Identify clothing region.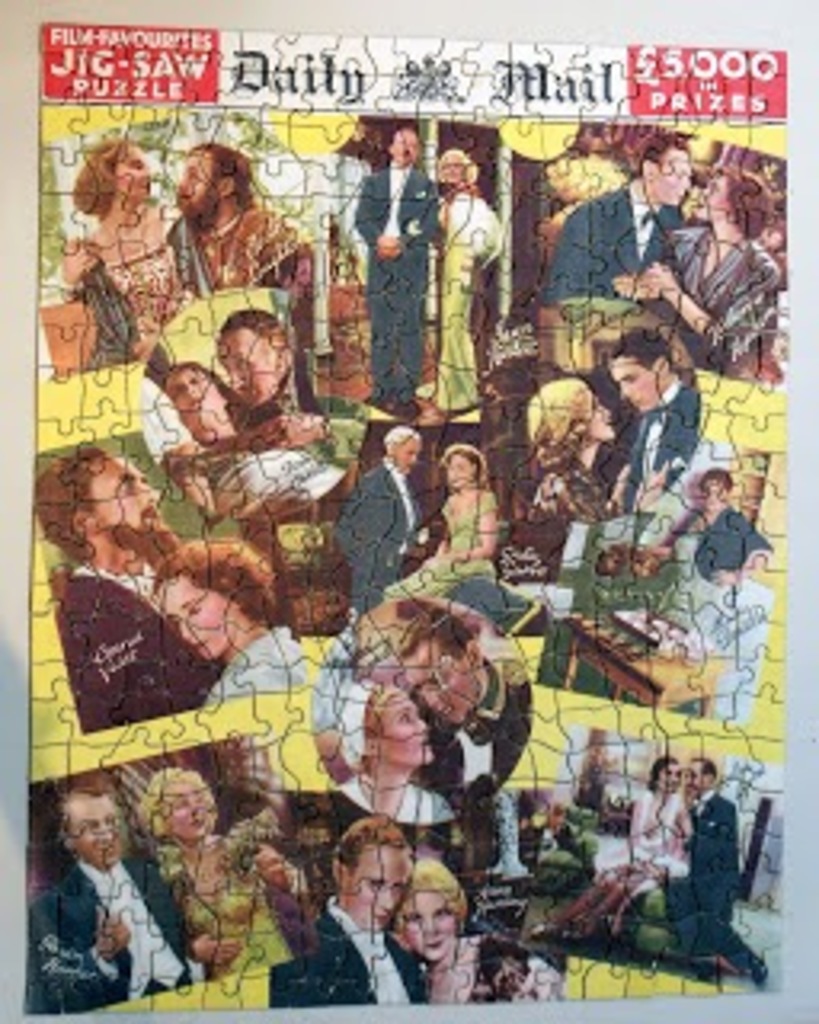
Region: <bbox>326, 458, 429, 614</bbox>.
